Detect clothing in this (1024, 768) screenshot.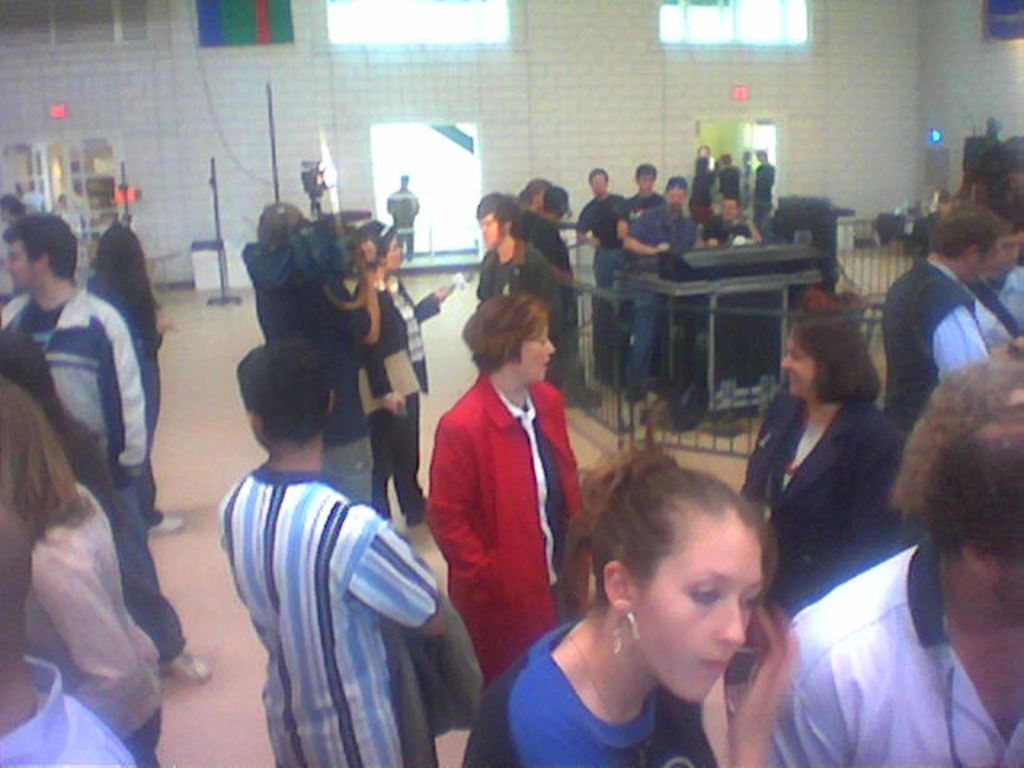
Detection: (973,262,1022,352).
